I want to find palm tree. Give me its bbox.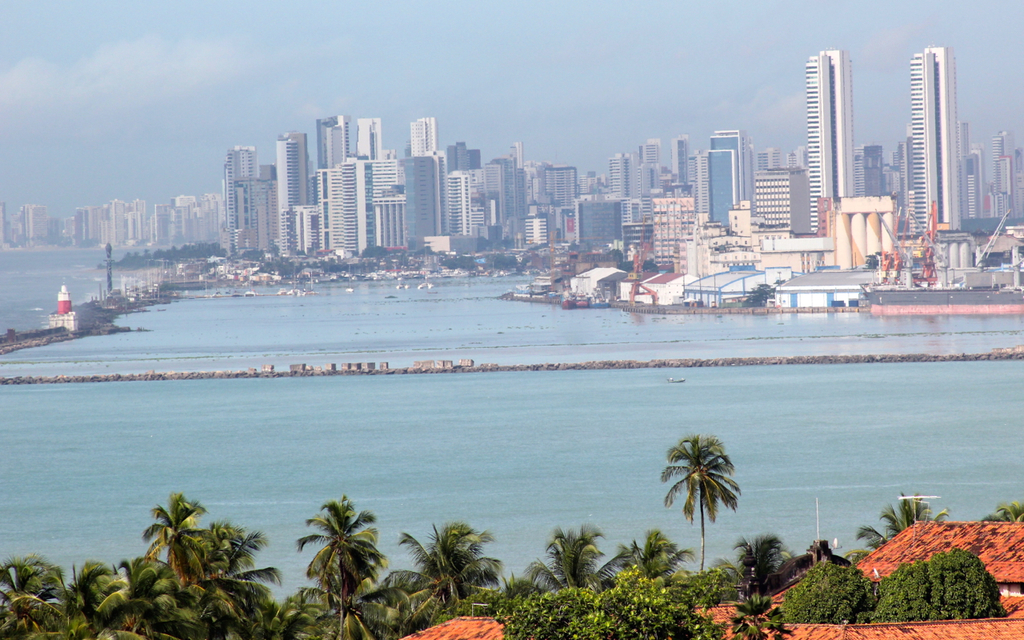
region(157, 501, 186, 604).
